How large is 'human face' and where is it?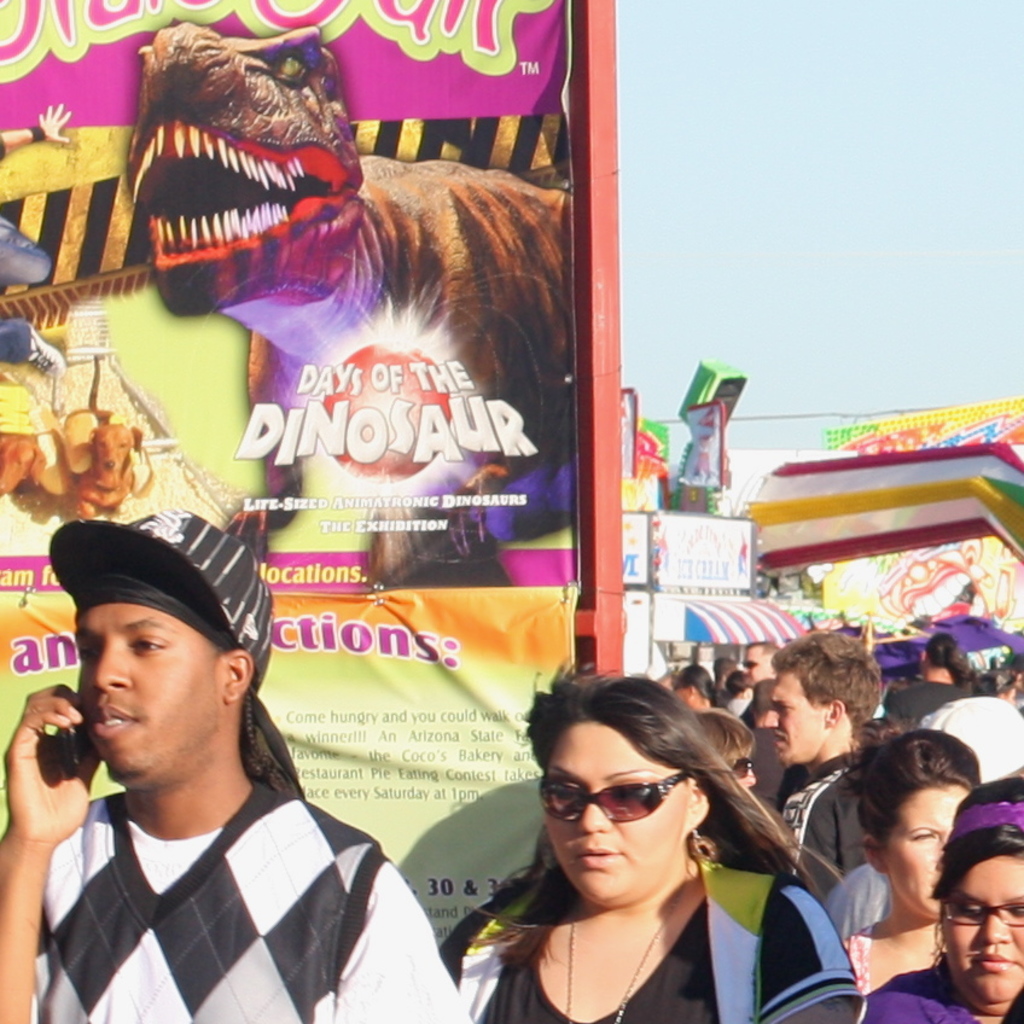
Bounding box: [x1=744, y1=654, x2=767, y2=686].
